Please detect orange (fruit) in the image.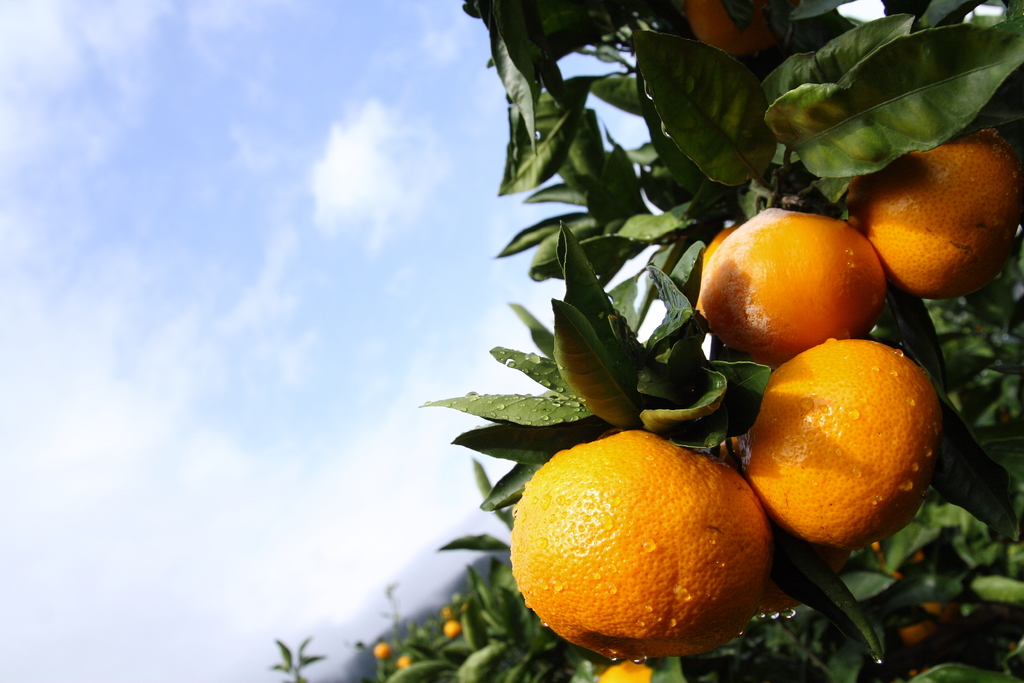
select_region(749, 333, 938, 541).
